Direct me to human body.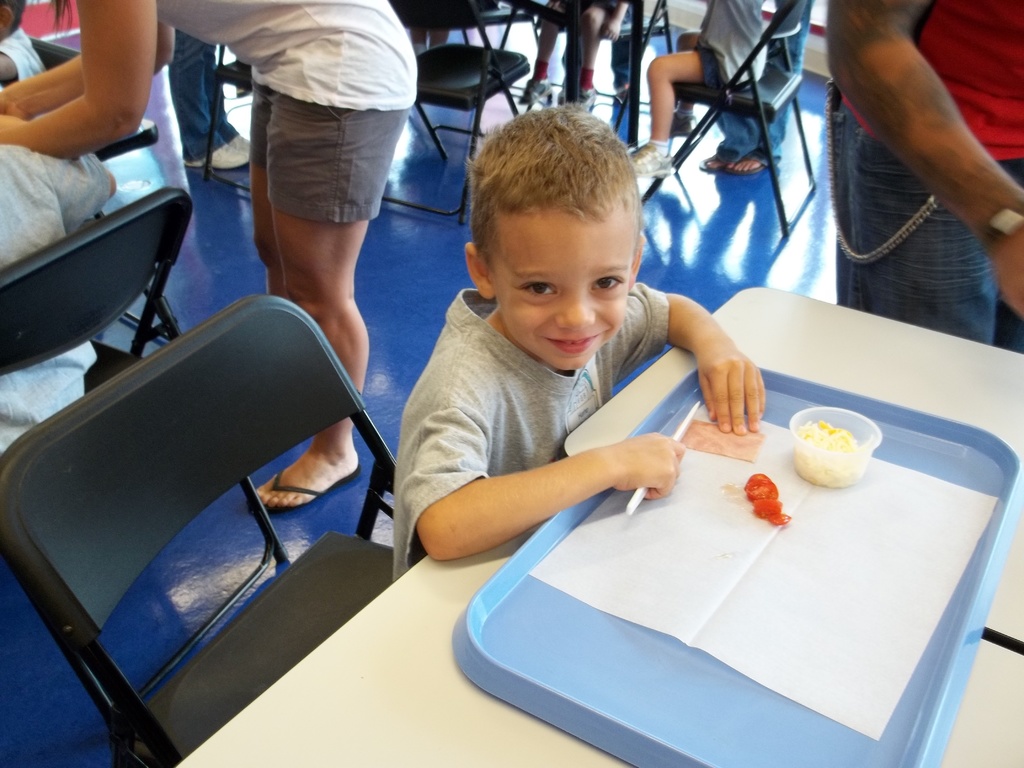
Direction: pyautogui.locateOnScreen(0, 145, 120, 448).
